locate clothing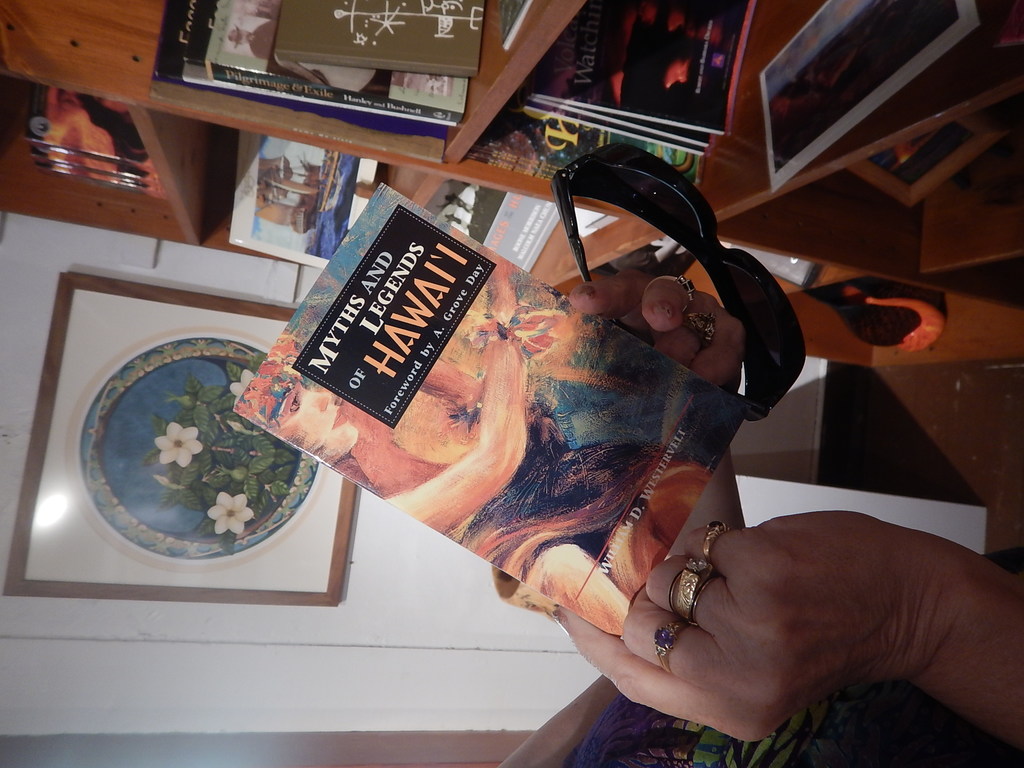
Rect(248, 15, 276, 61)
